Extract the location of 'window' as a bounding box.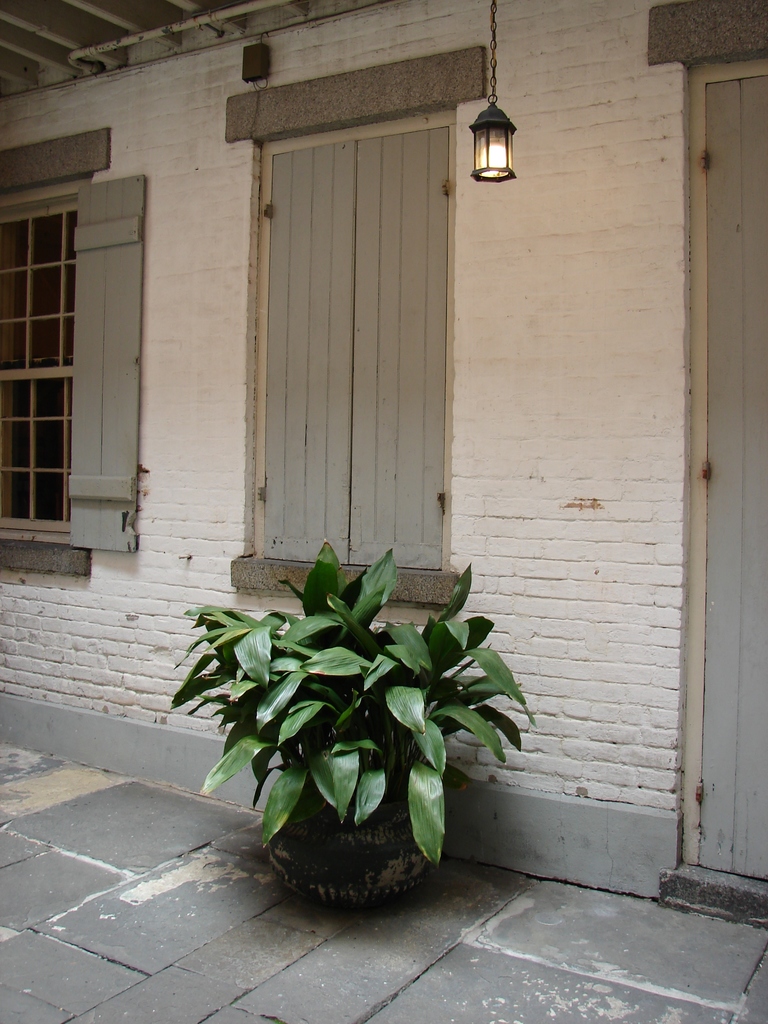
rect(252, 111, 457, 576).
